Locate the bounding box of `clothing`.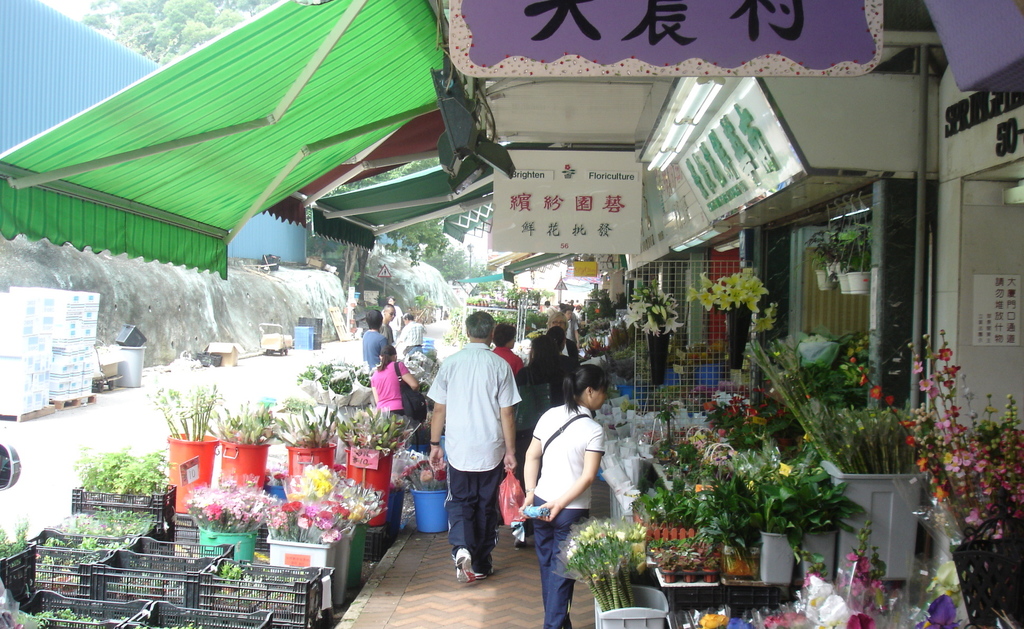
Bounding box: select_region(568, 317, 580, 341).
